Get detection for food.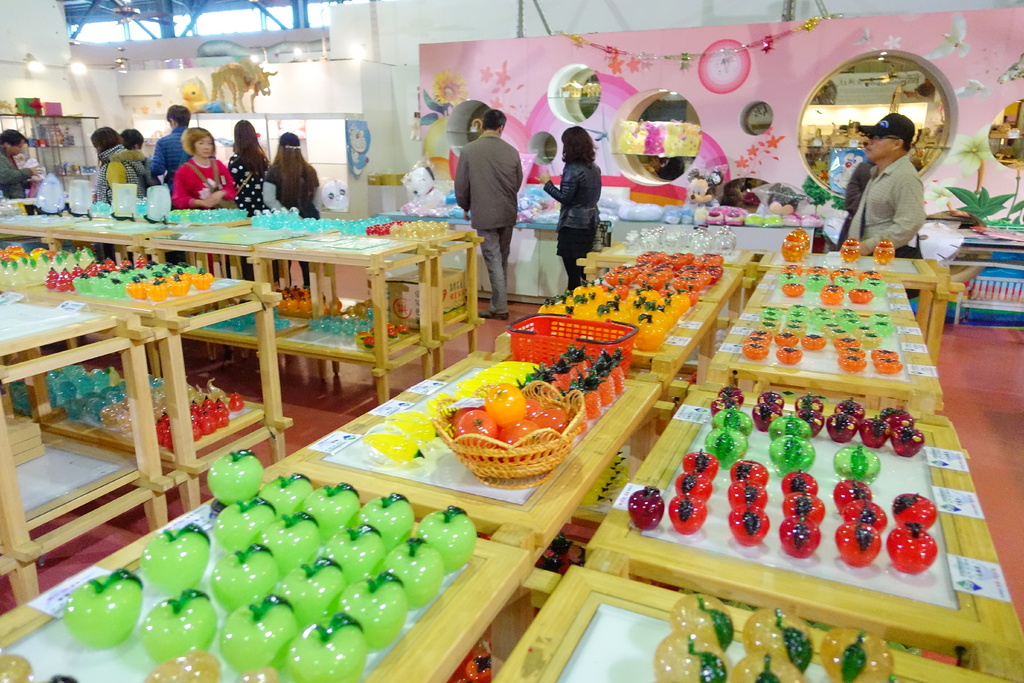
Detection: box(881, 409, 915, 428).
